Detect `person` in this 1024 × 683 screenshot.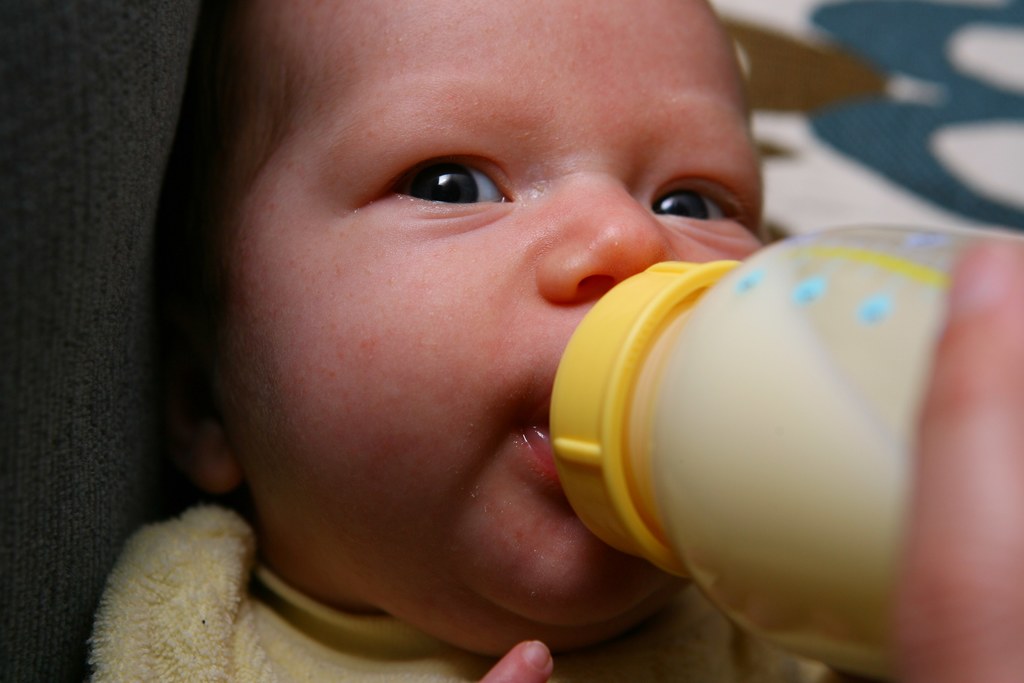
Detection: crop(84, 0, 831, 682).
